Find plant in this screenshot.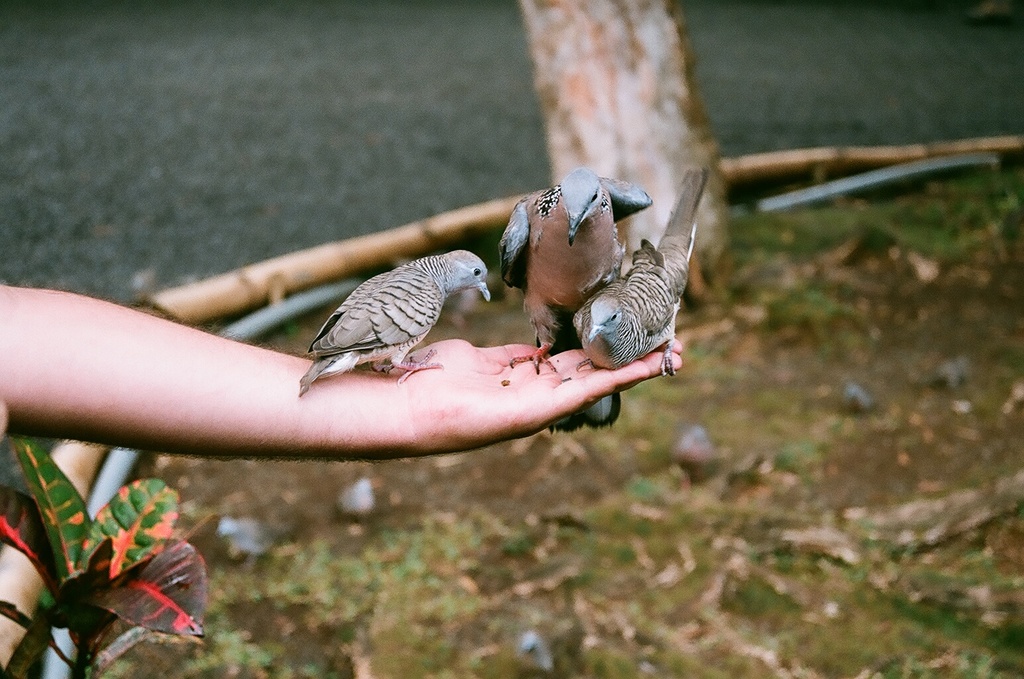
The bounding box for plant is (x1=756, y1=535, x2=1023, y2=678).
